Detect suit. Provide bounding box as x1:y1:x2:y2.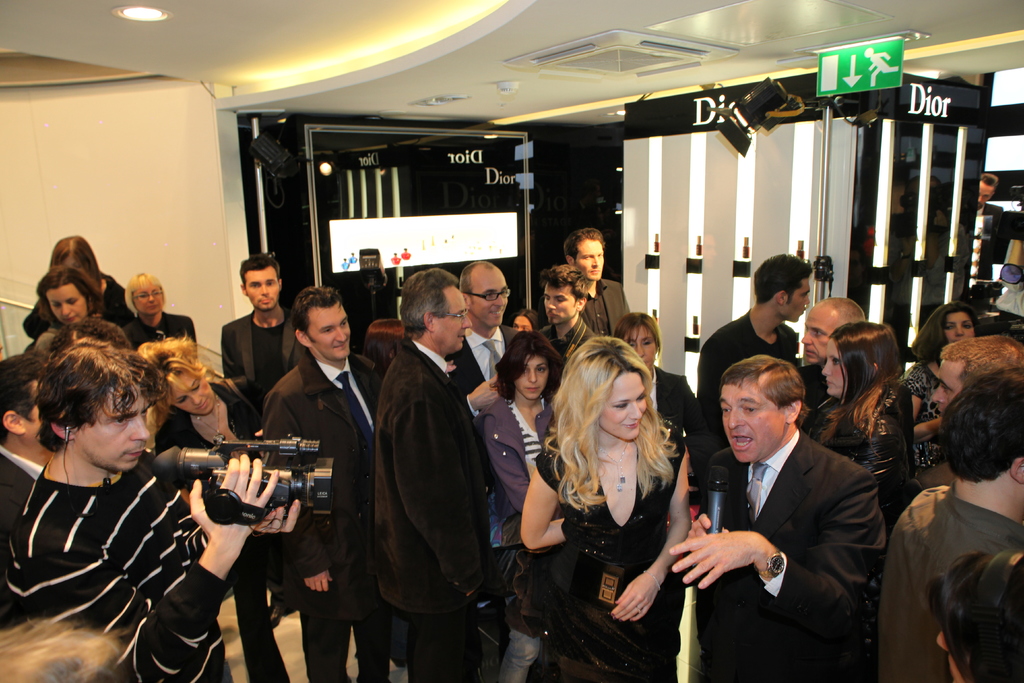
440:320:525:418.
